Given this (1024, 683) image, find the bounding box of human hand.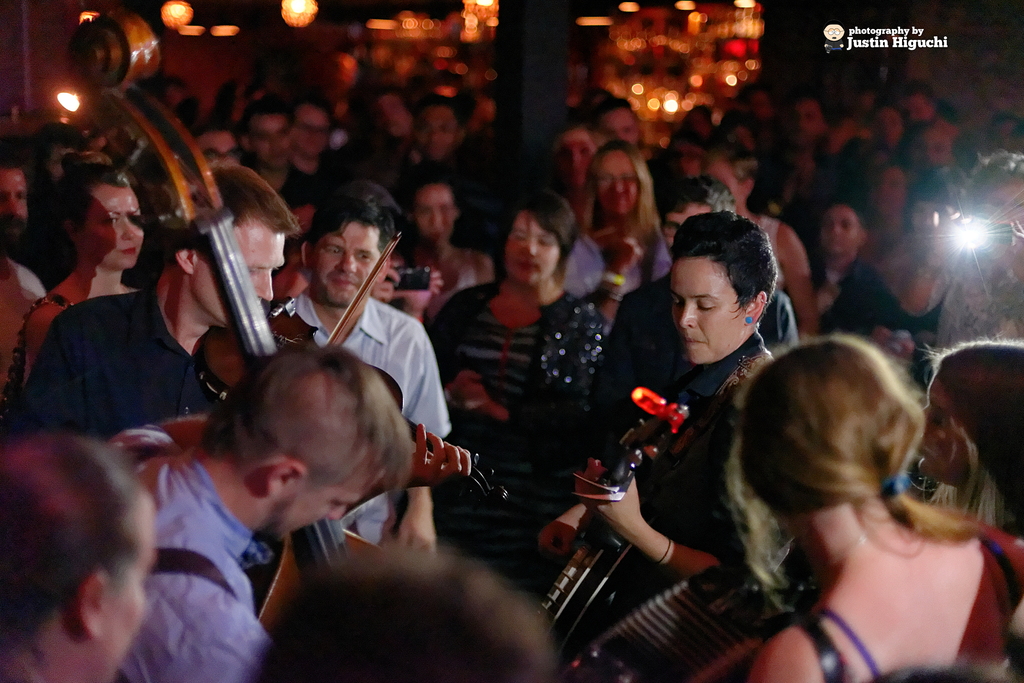
[left=989, top=219, right=1023, bottom=283].
